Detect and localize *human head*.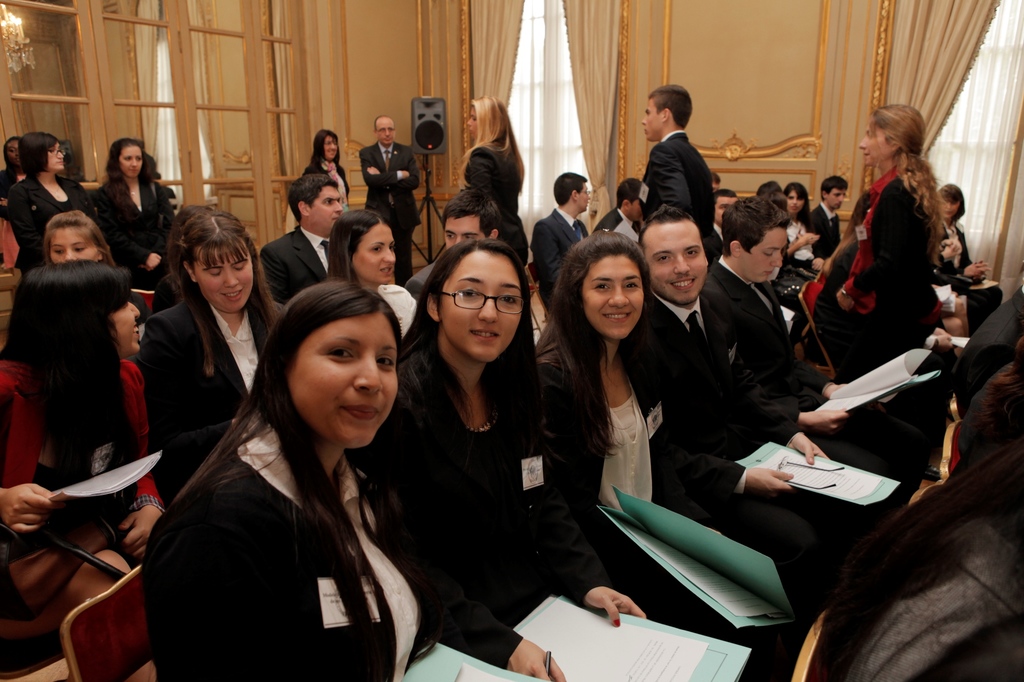
Localized at detection(860, 107, 927, 164).
